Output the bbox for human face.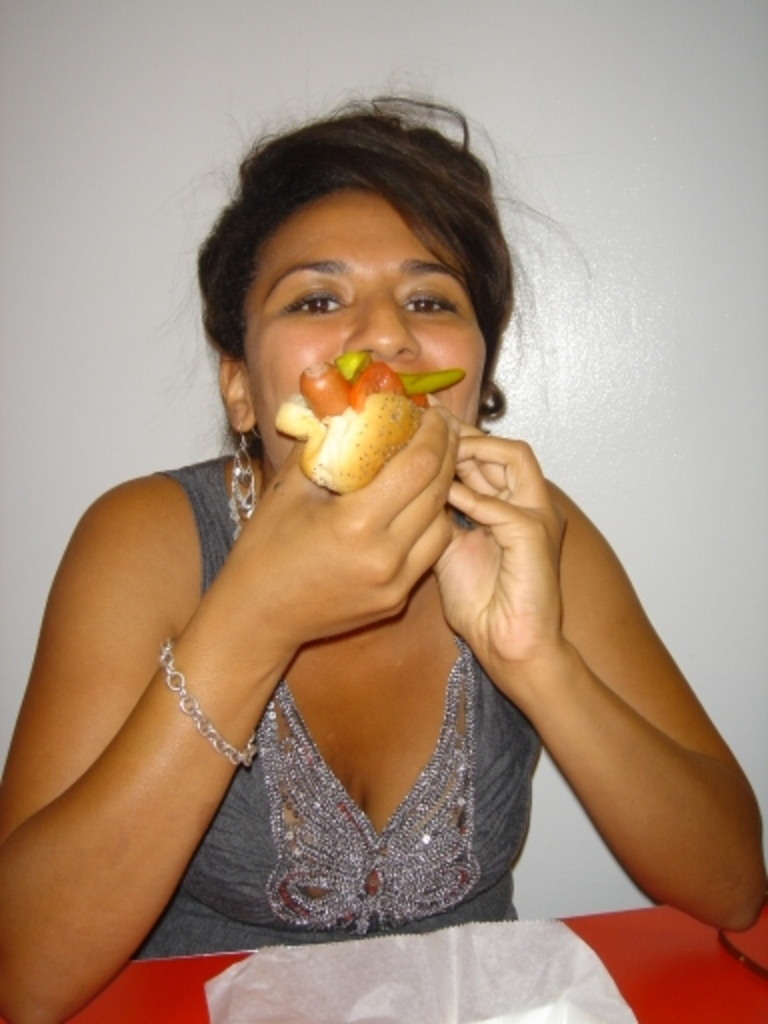
240 184 484 488.
